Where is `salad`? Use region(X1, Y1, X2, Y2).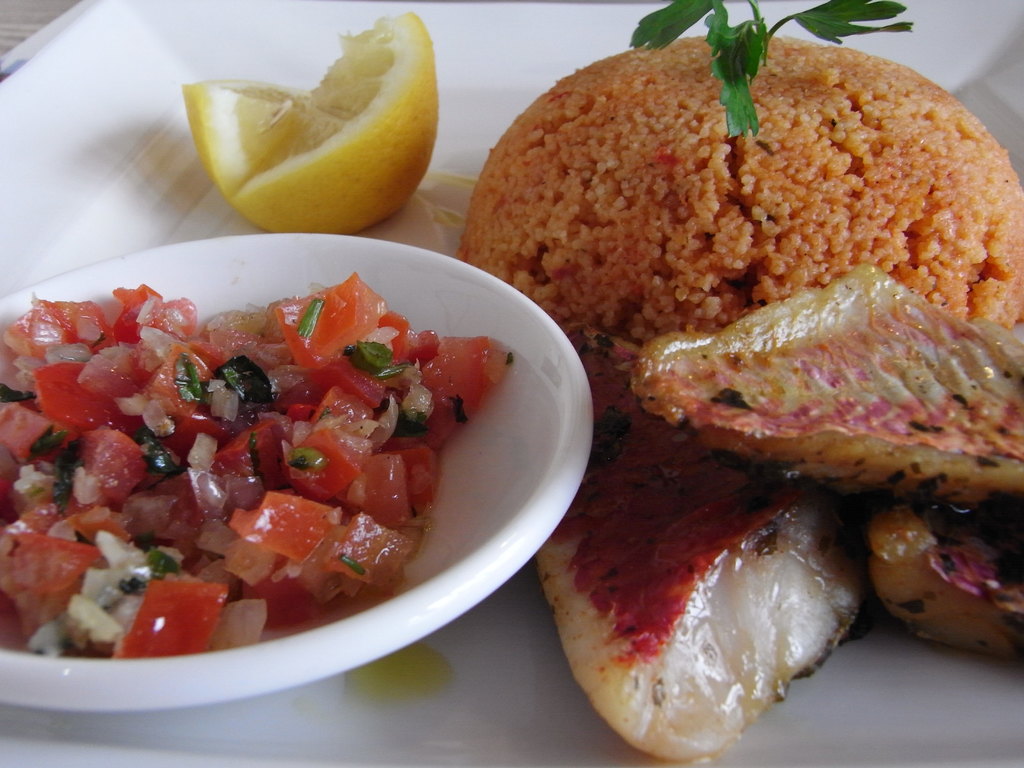
region(0, 232, 561, 674).
